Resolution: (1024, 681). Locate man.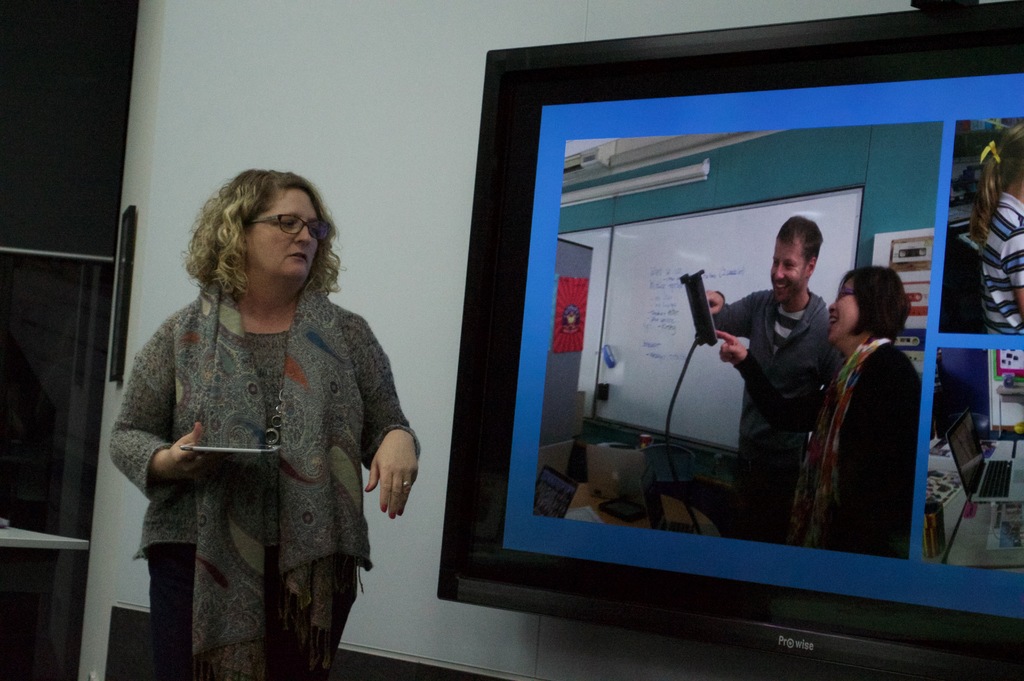
x1=586, y1=440, x2=678, y2=537.
